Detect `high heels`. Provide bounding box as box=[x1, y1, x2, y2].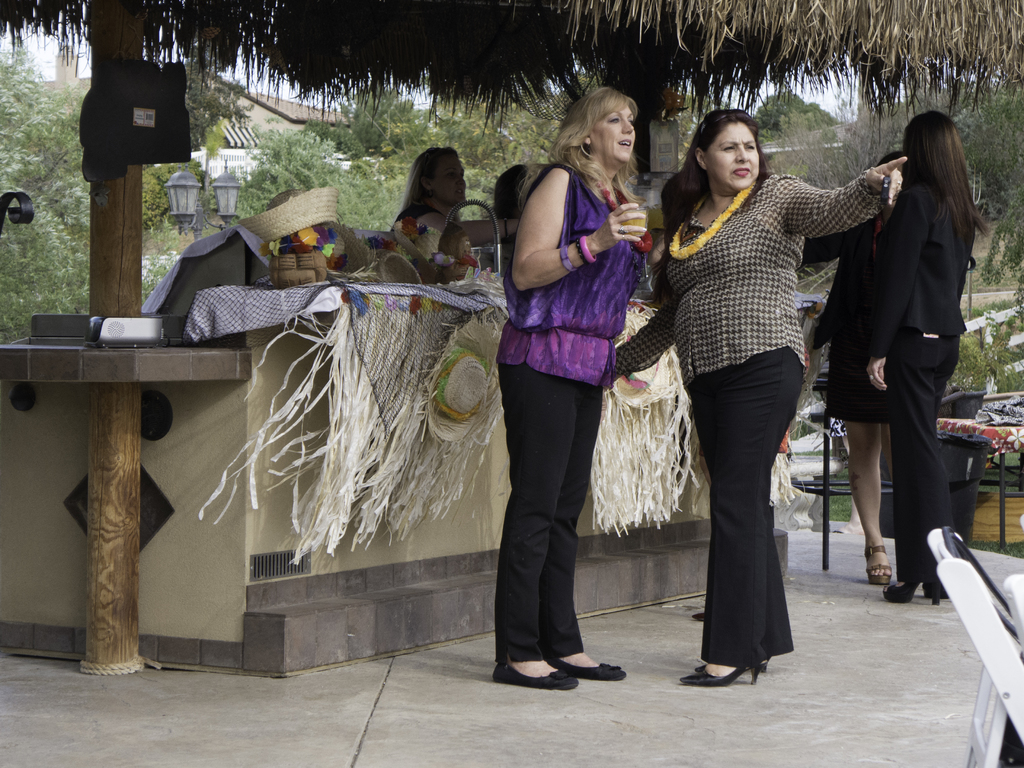
box=[678, 665, 758, 691].
